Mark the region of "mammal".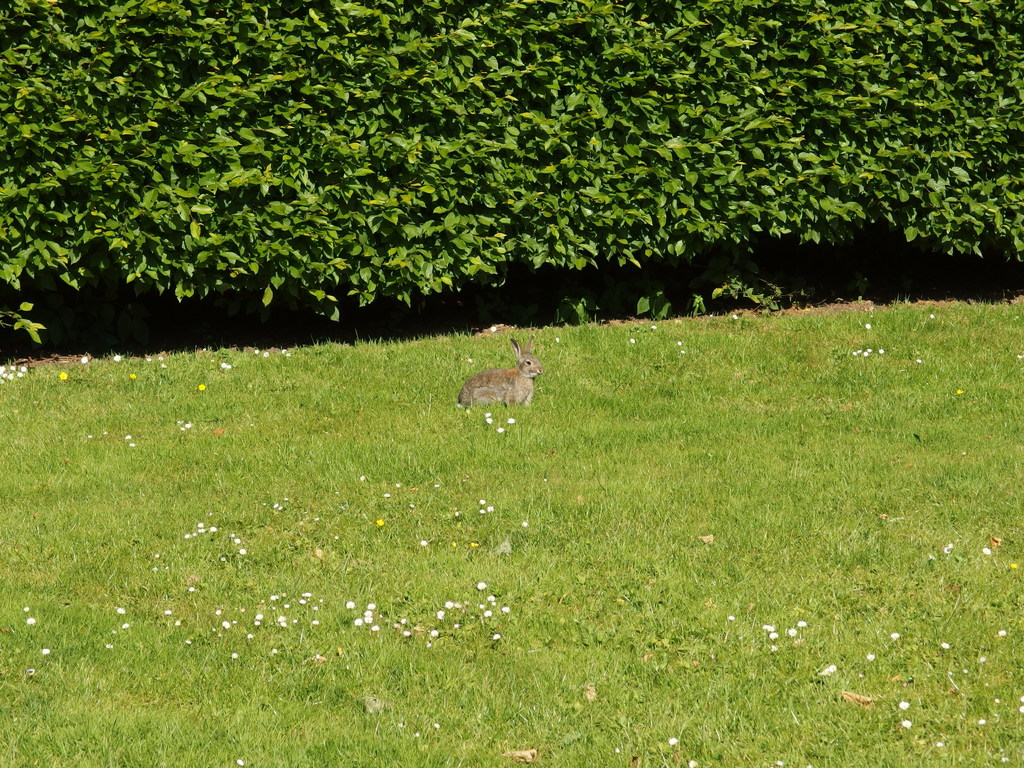
Region: Rect(451, 335, 544, 407).
